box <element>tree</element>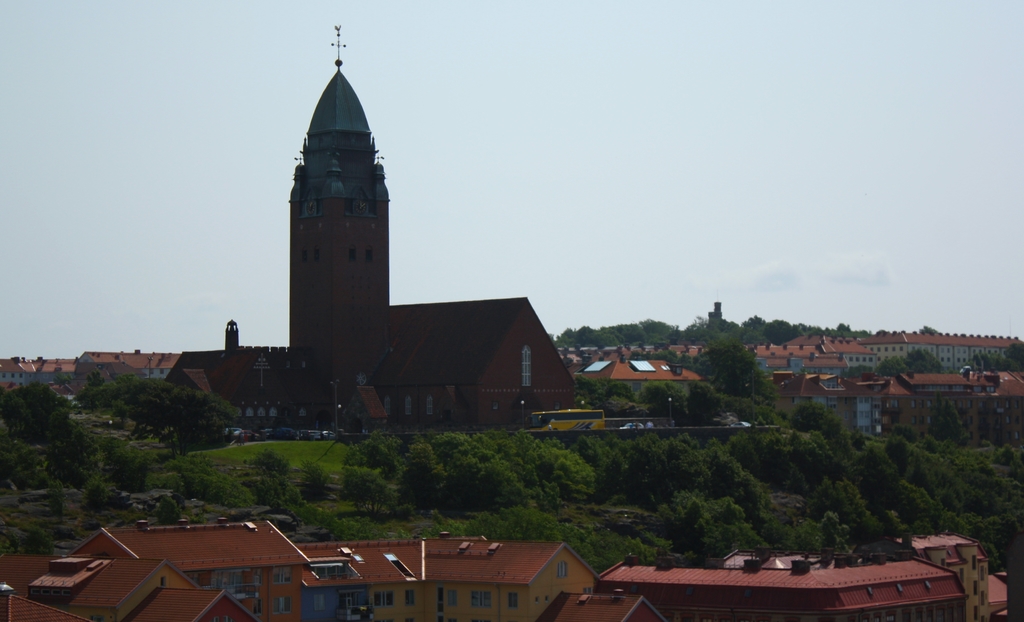
<box>787,407,845,436</box>
